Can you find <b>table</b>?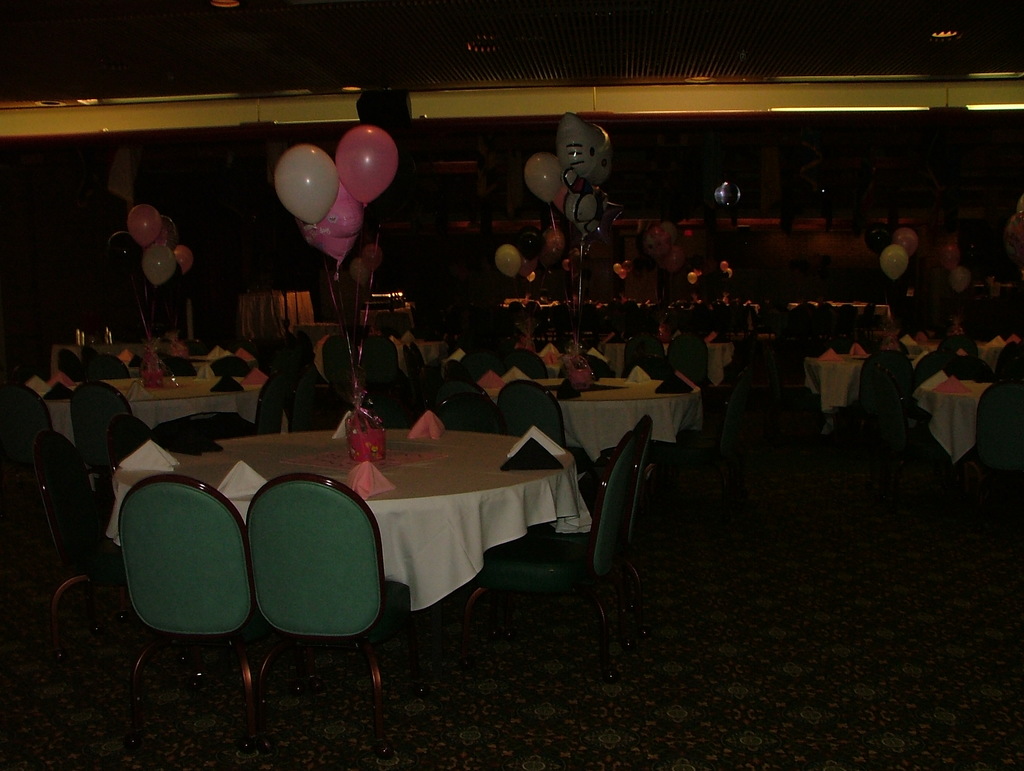
Yes, bounding box: bbox=(798, 348, 937, 428).
